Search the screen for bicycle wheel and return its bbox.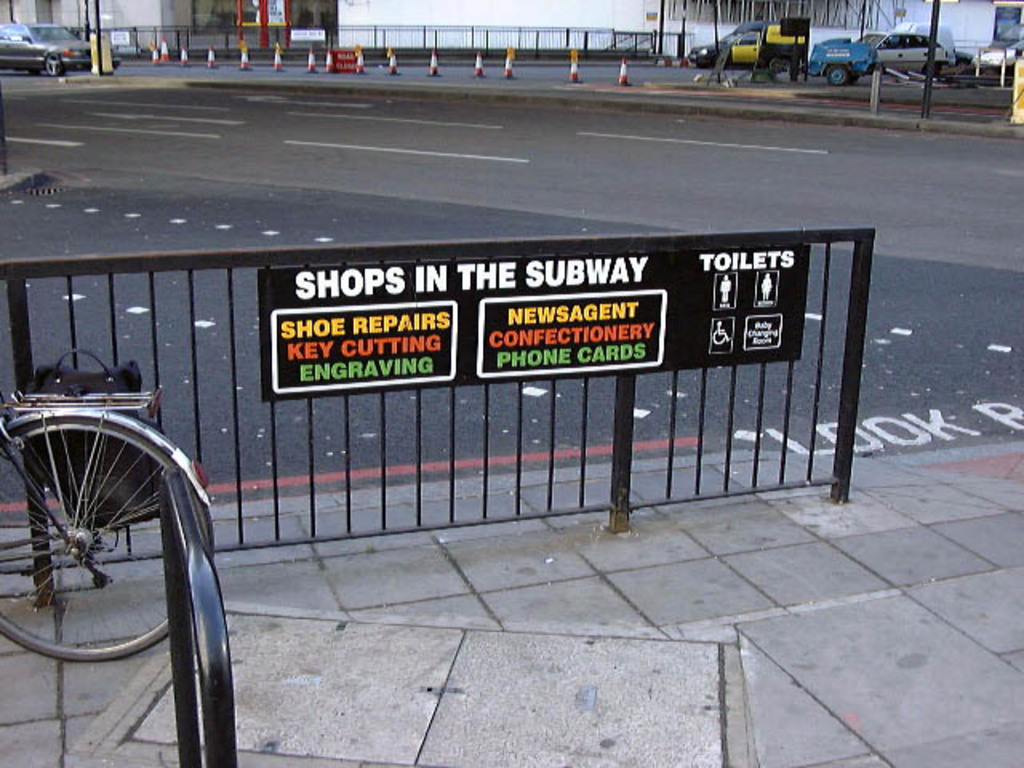
Found: <region>0, 422, 218, 664</region>.
